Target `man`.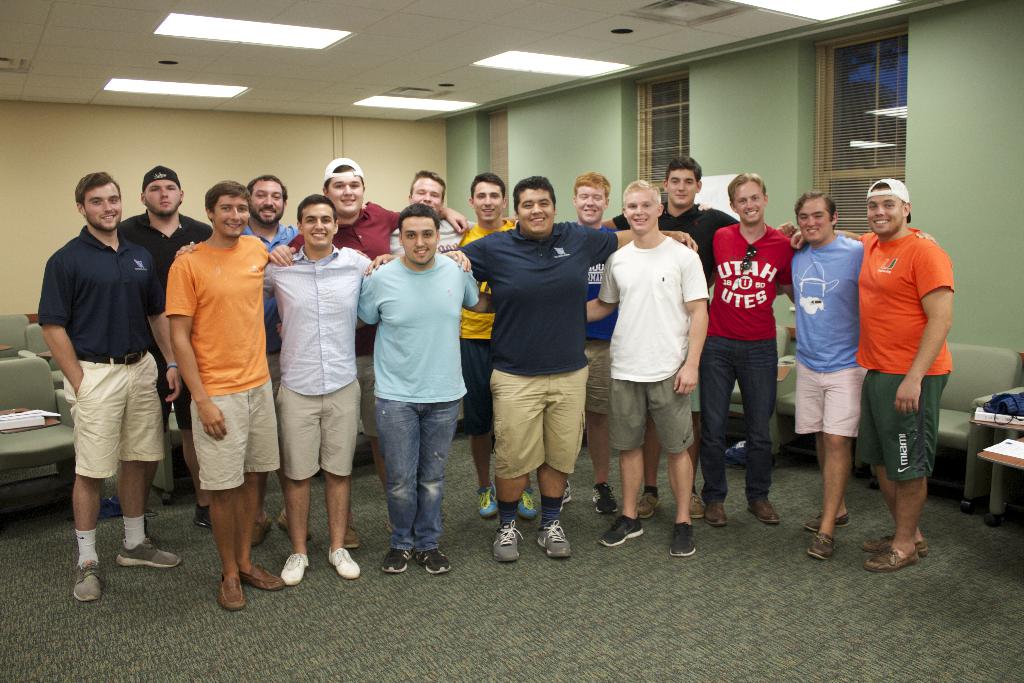
Target region: (121, 163, 213, 529).
